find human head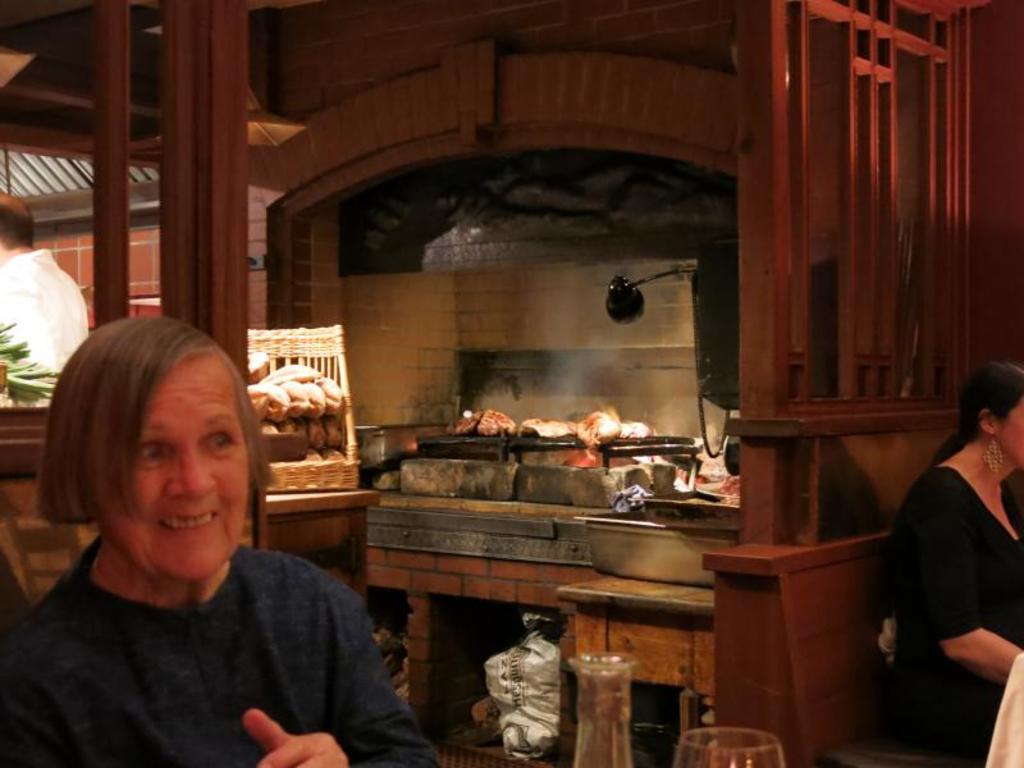
pyautogui.locateOnScreen(955, 358, 1023, 468)
